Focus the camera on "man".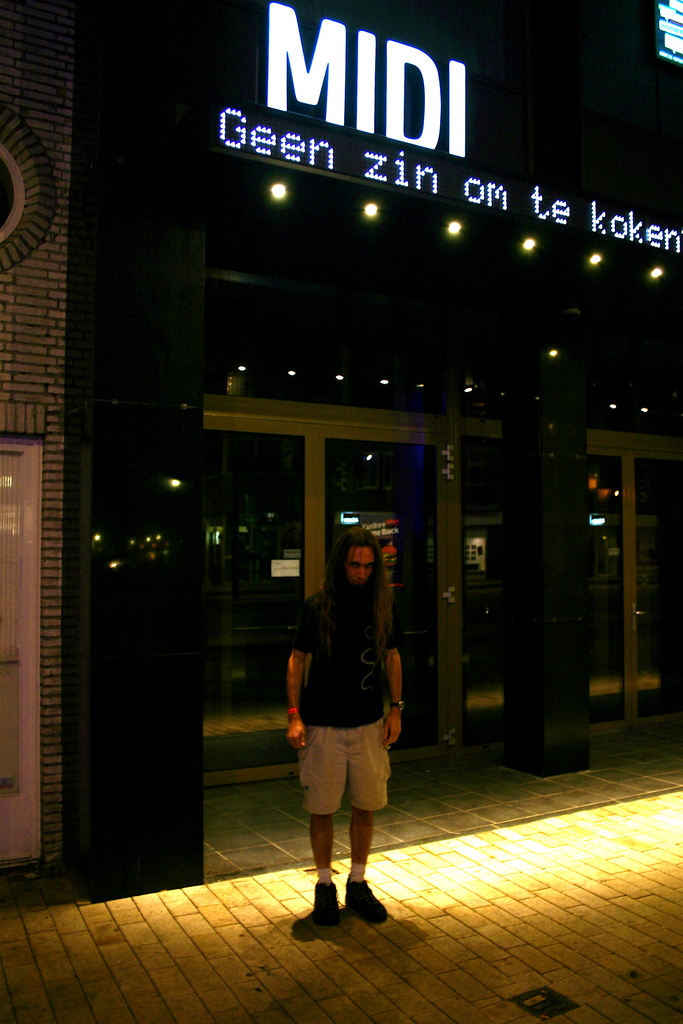
Focus region: pyautogui.locateOnScreen(284, 505, 408, 931).
